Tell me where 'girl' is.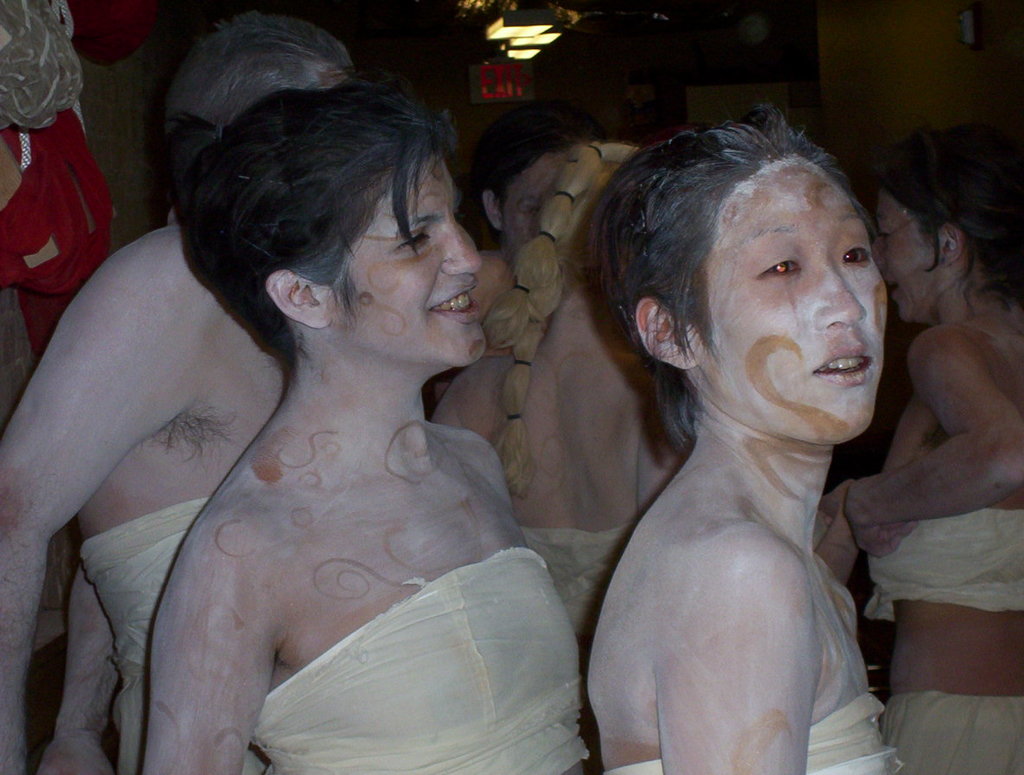
'girl' is at locate(590, 104, 907, 774).
